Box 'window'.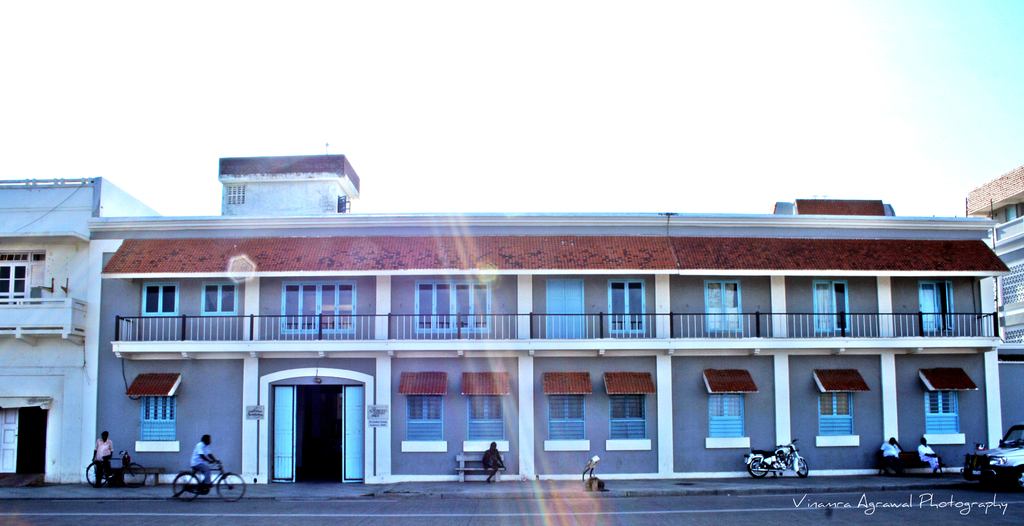
<box>604,371,660,455</box>.
